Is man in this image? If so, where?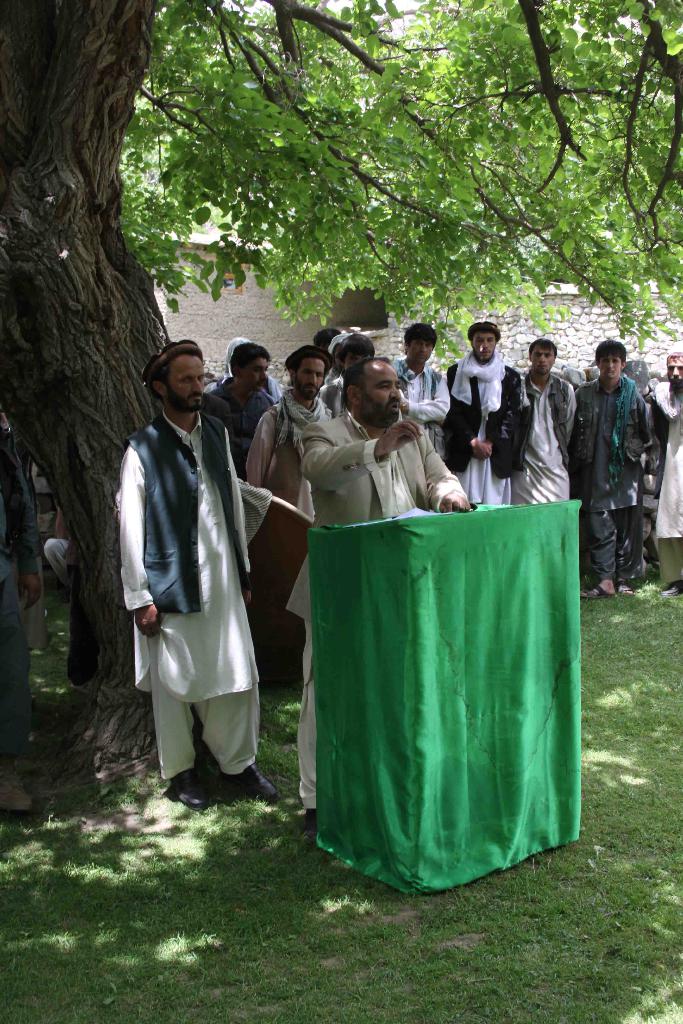
Yes, at 204,341,274,447.
